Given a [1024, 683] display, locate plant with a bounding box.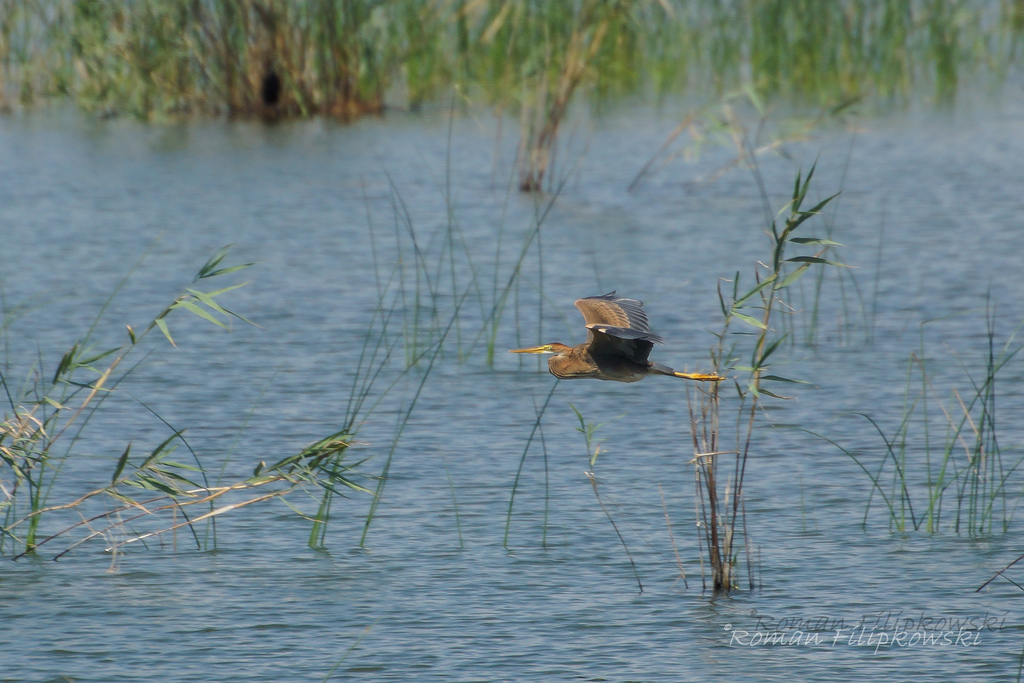
Located: {"x1": 666, "y1": 148, "x2": 860, "y2": 593}.
